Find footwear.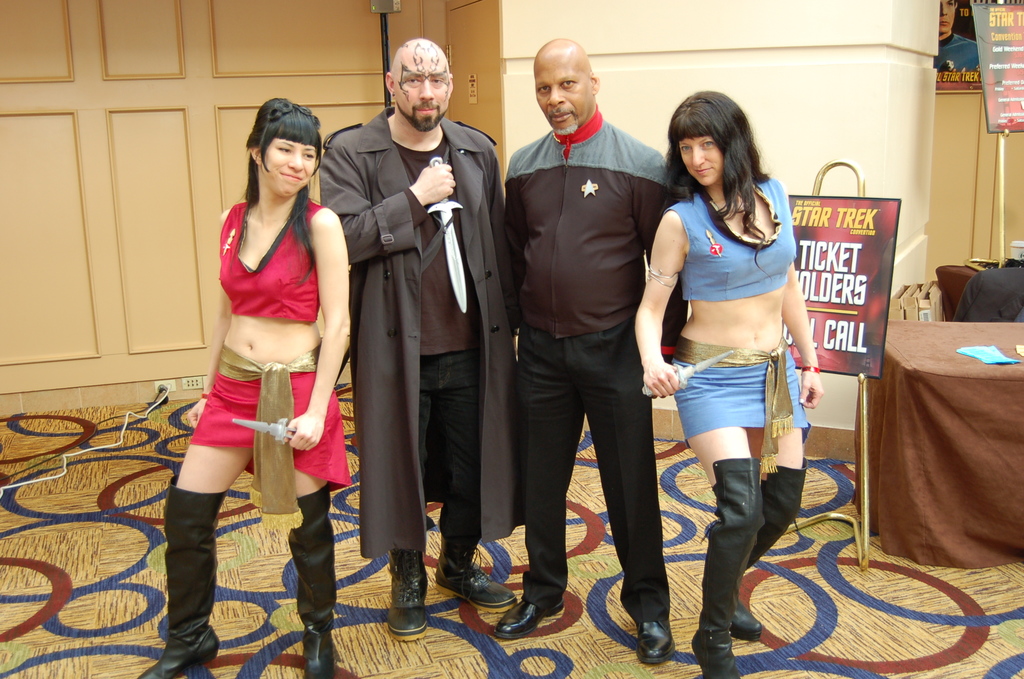
bbox=(687, 460, 765, 678).
